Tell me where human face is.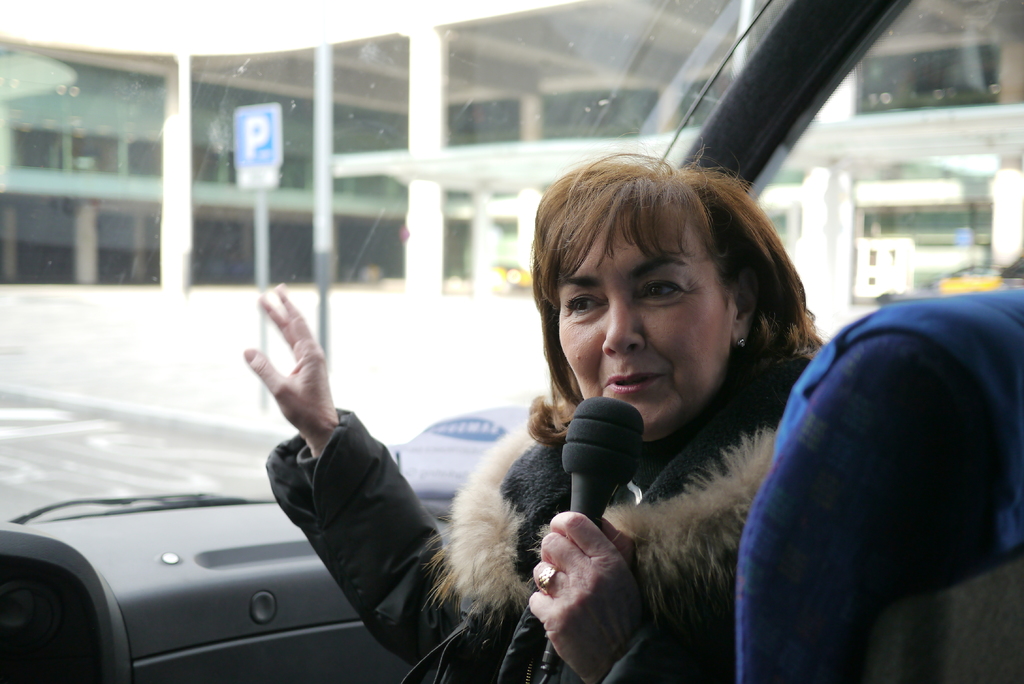
human face is at x1=560, y1=228, x2=721, y2=434.
